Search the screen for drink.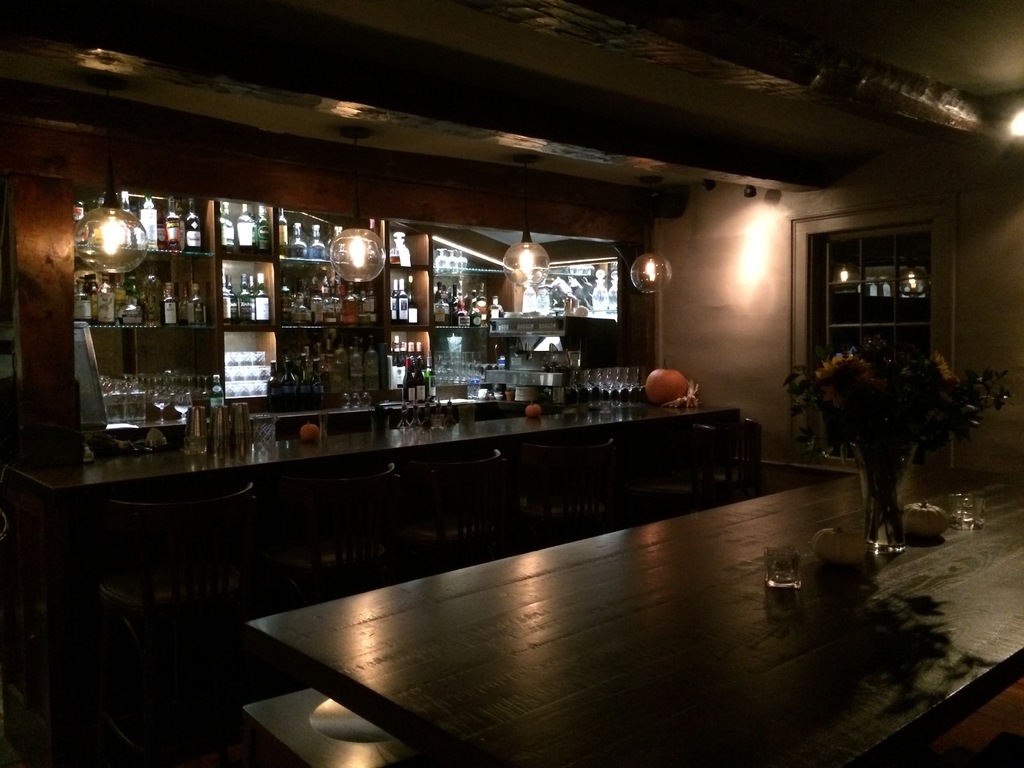
Found at [x1=449, y1=282, x2=459, y2=323].
